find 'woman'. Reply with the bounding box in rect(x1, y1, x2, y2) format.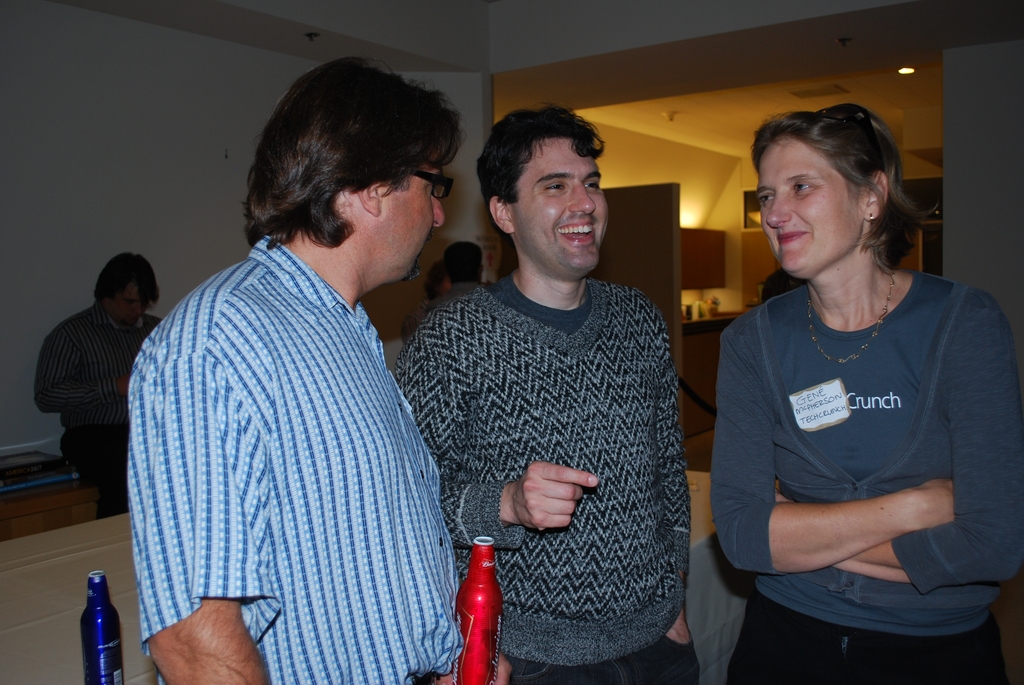
rect(668, 120, 979, 684).
